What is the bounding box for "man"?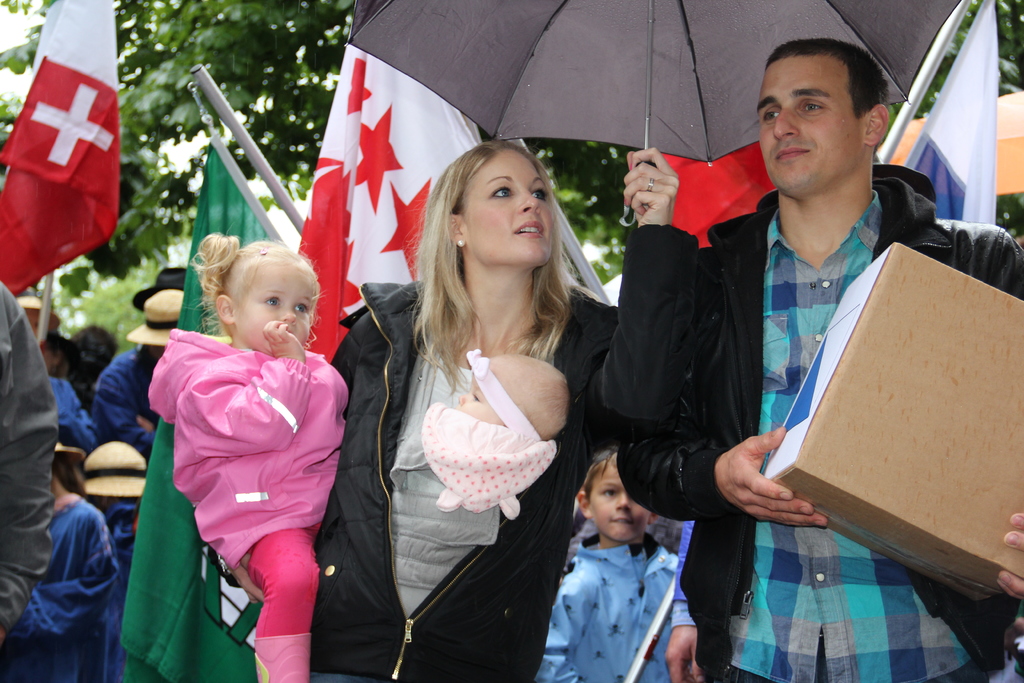
[left=696, top=47, right=973, bottom=597].
